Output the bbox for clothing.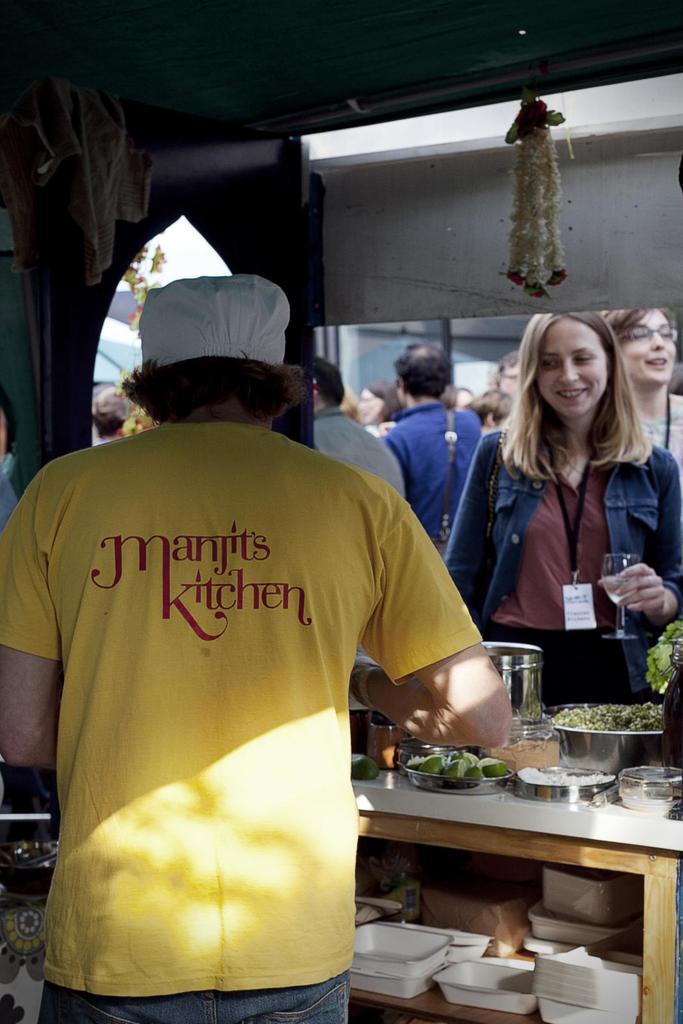
BBox(442, 428, 682, 680).
